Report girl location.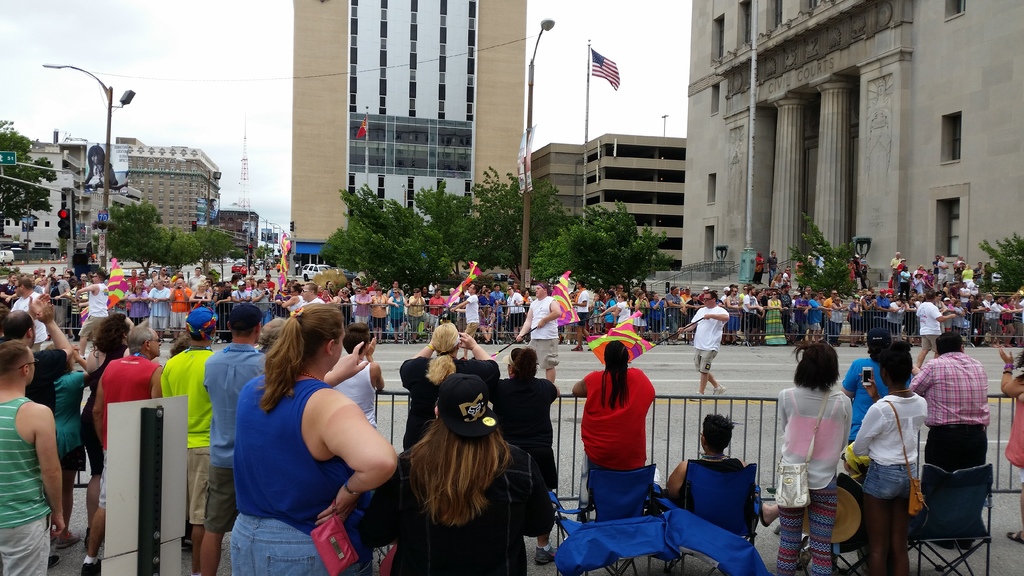
Report: 844,334,930,575.
